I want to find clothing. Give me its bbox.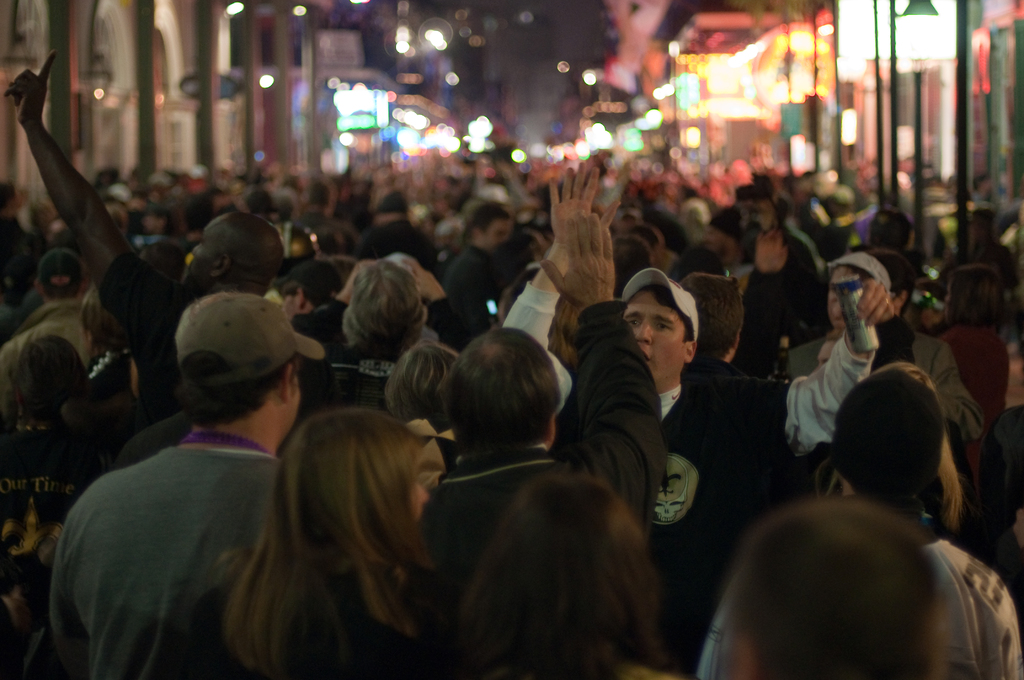
bbox=[97, 258, 187, 405].
